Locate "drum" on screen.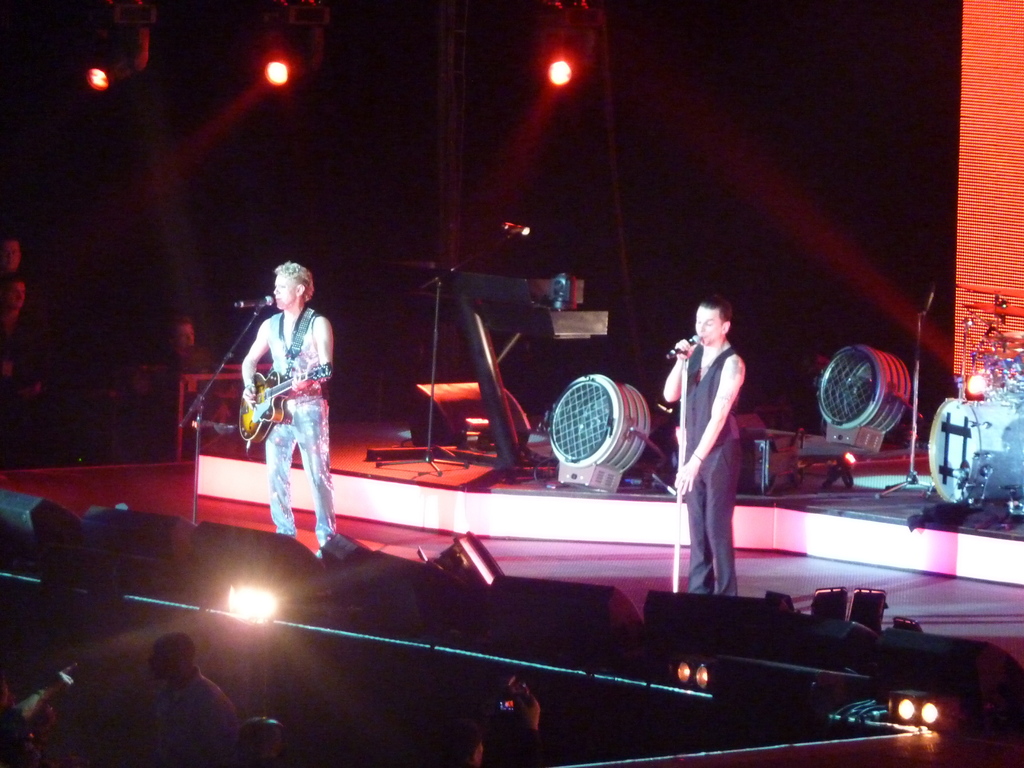
On screen at 922/388/1023/504.
